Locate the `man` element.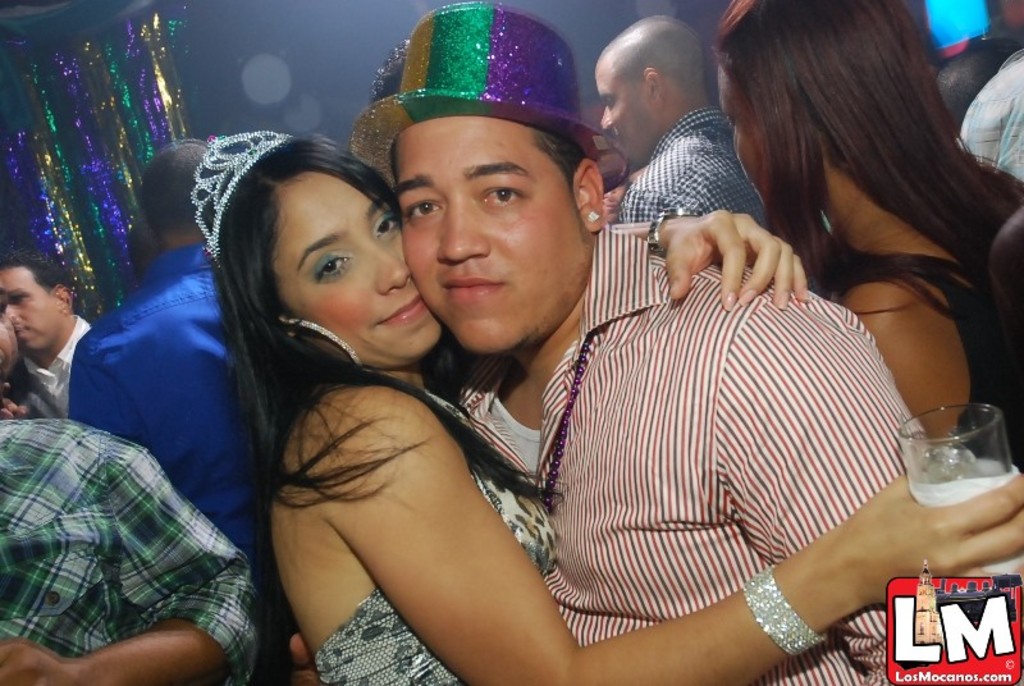
Element bbox: {"left": 364, "top": 1, "right": 923, "bottom": 685}.
